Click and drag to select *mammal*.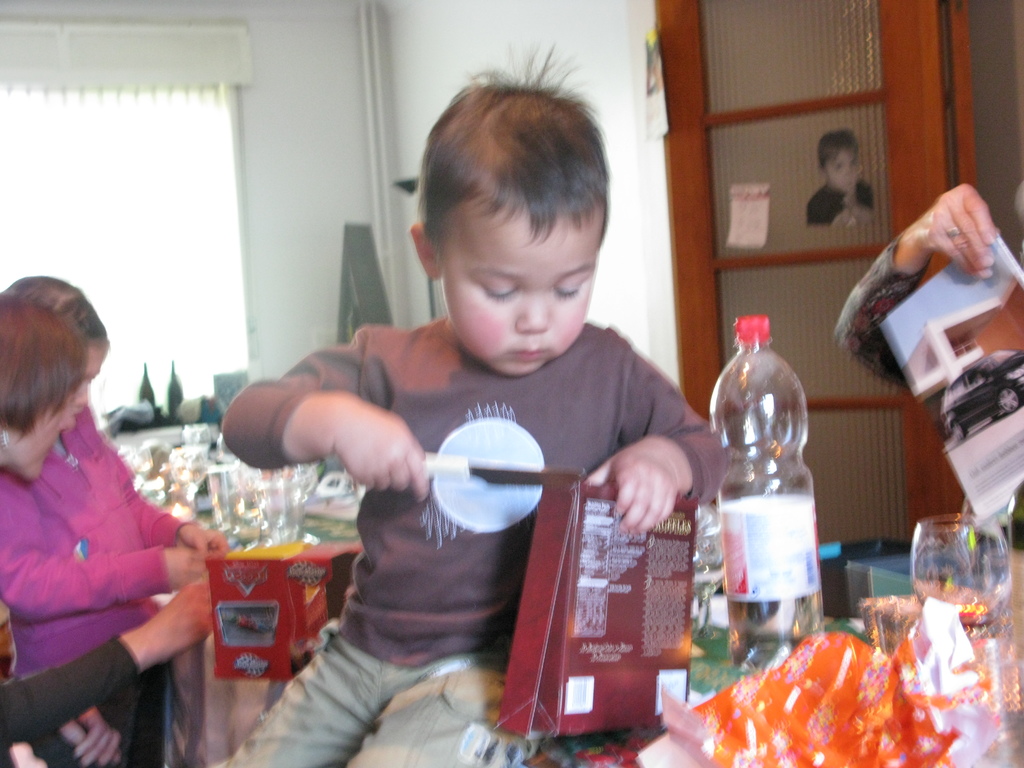
Selection: 0/275/234/759.
